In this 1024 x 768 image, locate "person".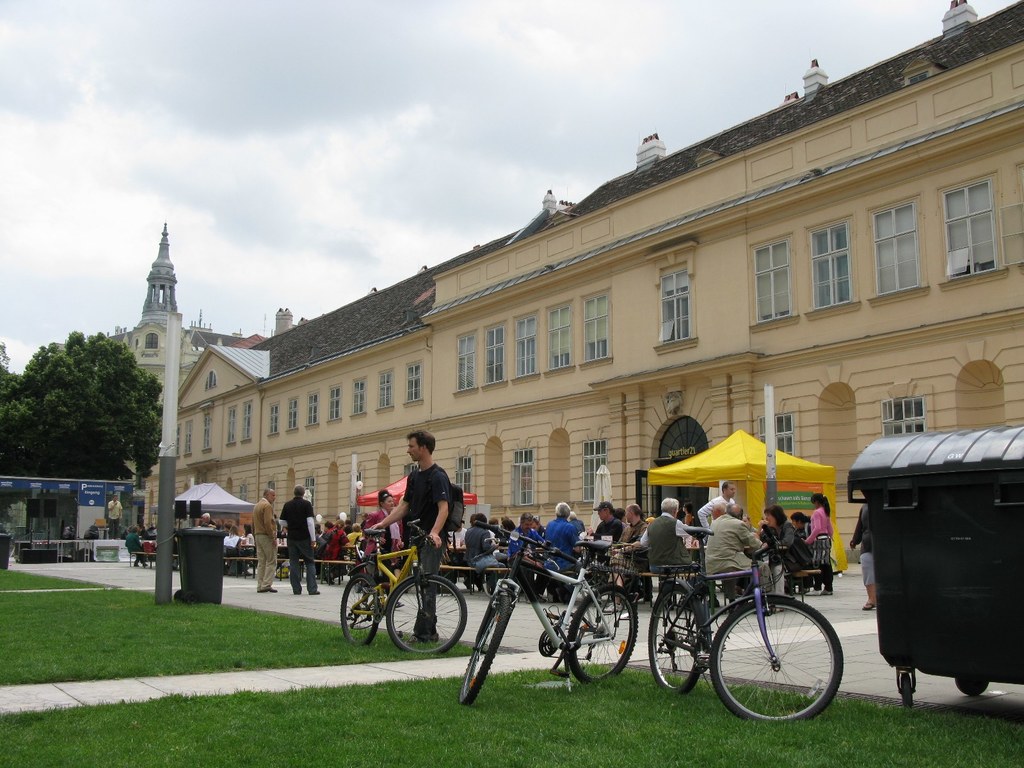
Bounding box: 584:502:621:566.
